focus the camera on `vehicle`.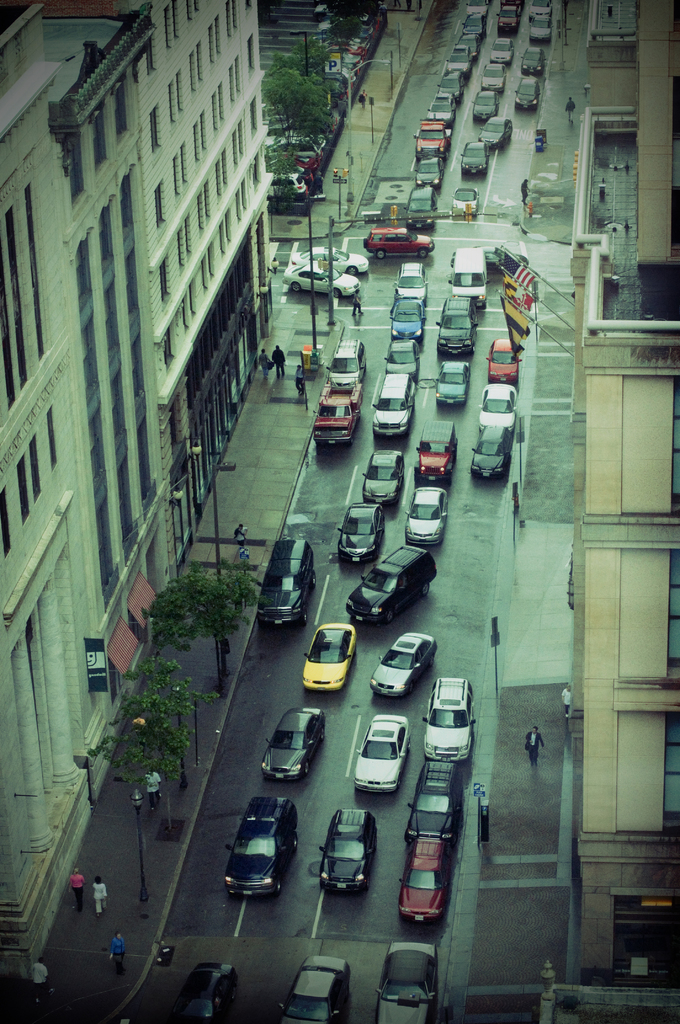
Focus region: bbox(416, 149, 443, 186).
